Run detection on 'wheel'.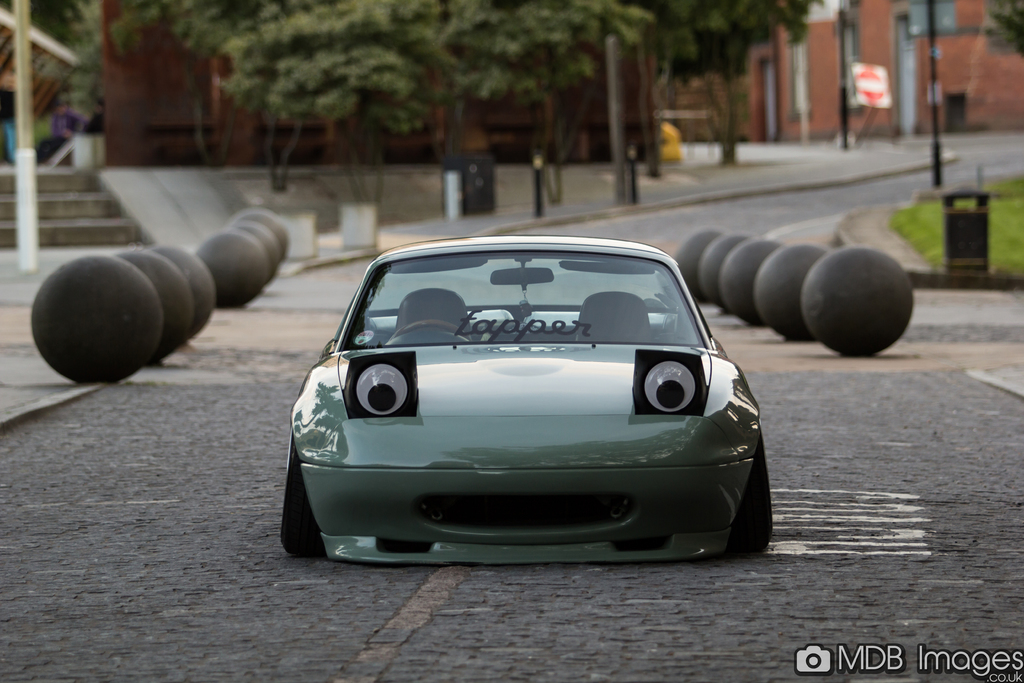
Result: detection(725, 436, 775, 562).
